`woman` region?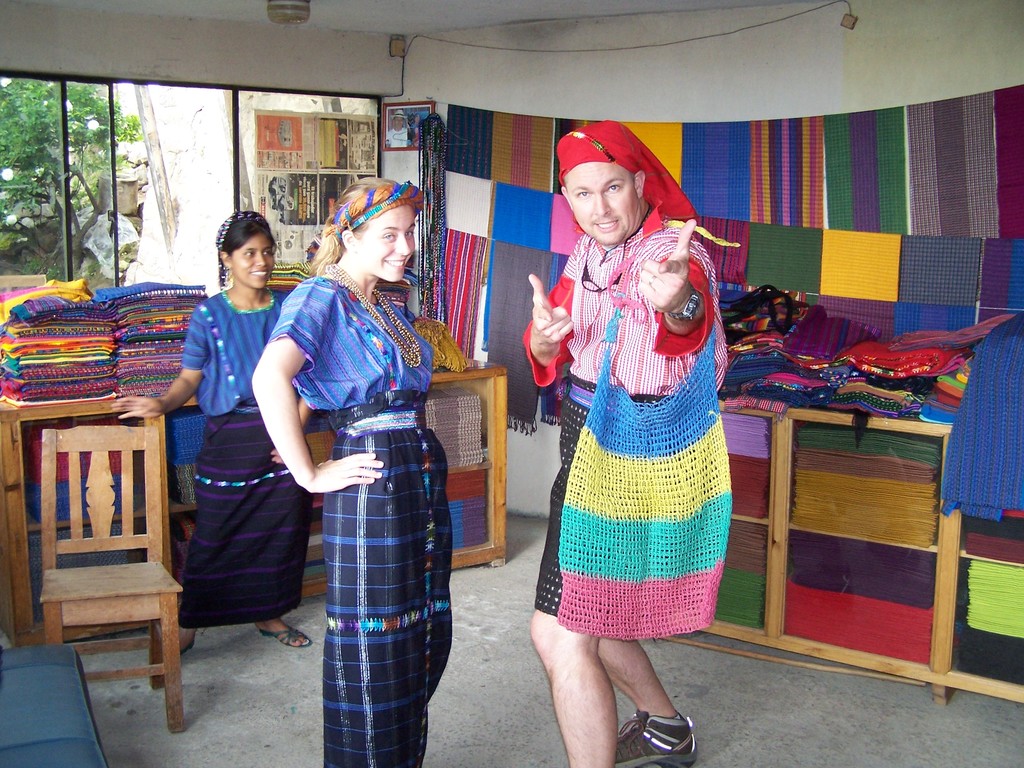
x1=106 y1=209 x2=316 y2=656
